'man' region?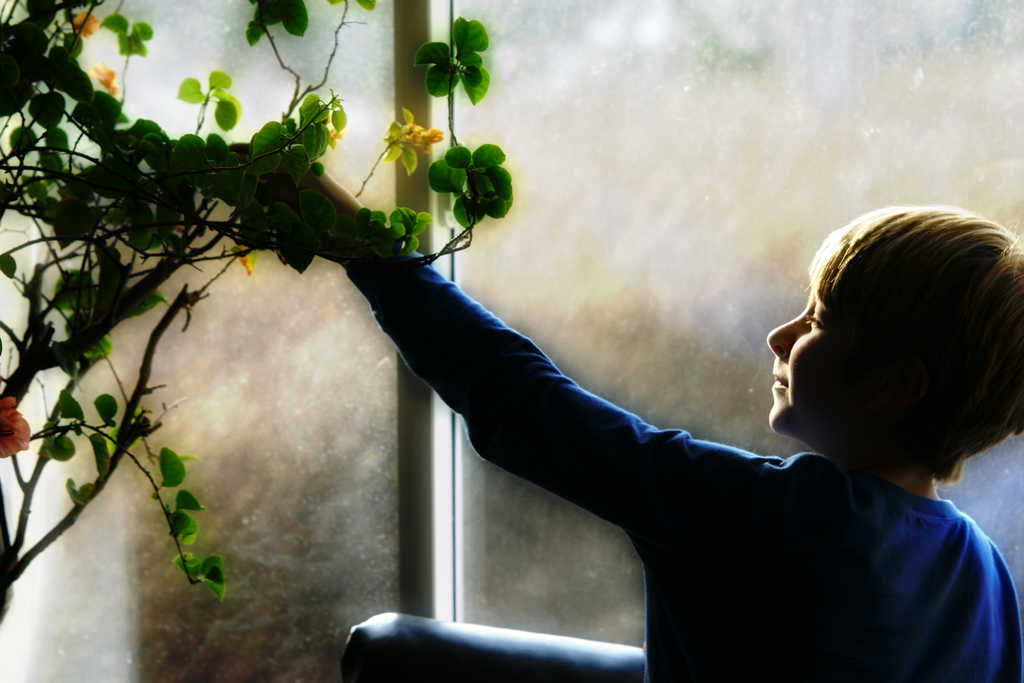
(x1=139, y1=122, x2=984, y2=659)
